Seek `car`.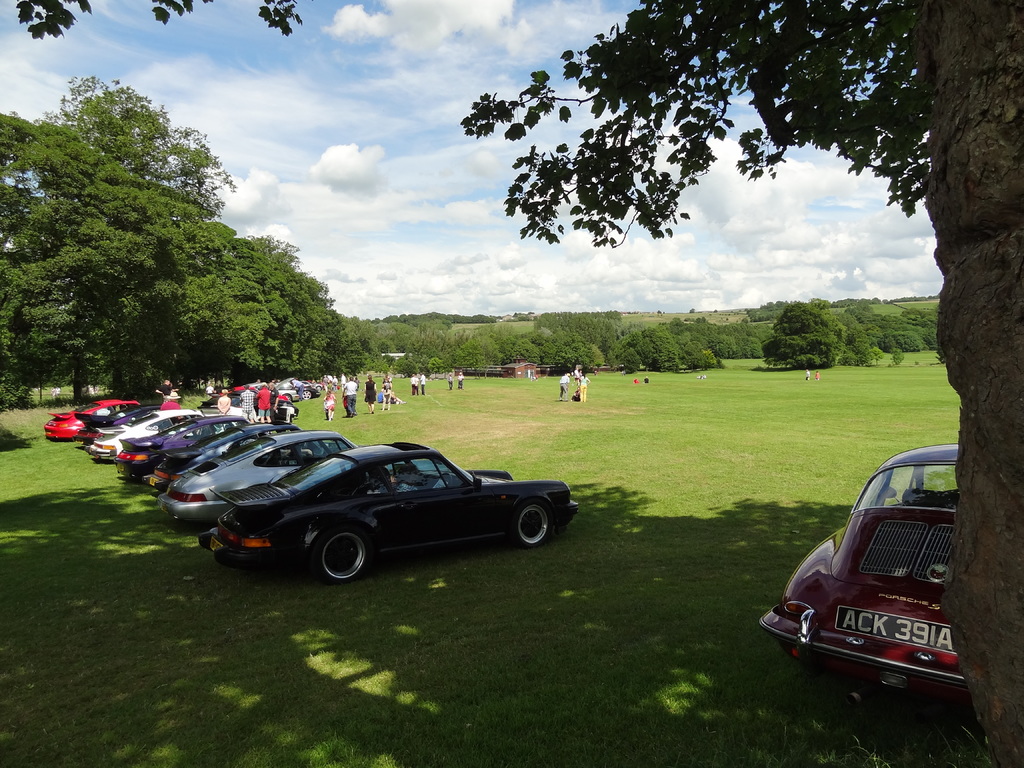
(x1=298, y1=373, x2=321, y2=401).
